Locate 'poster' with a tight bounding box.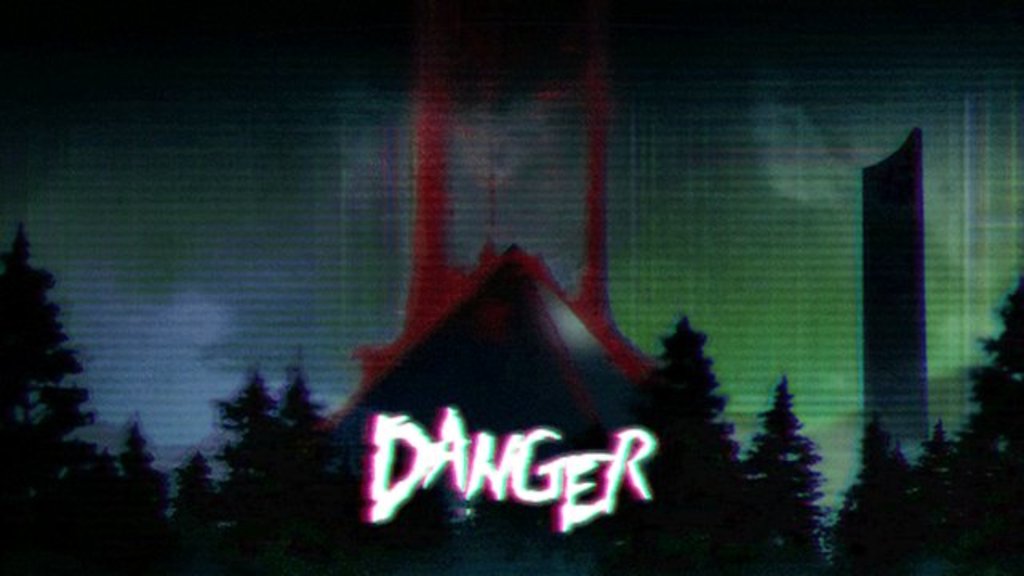
x1=0, y1=0, x2=1022, y2=574.
